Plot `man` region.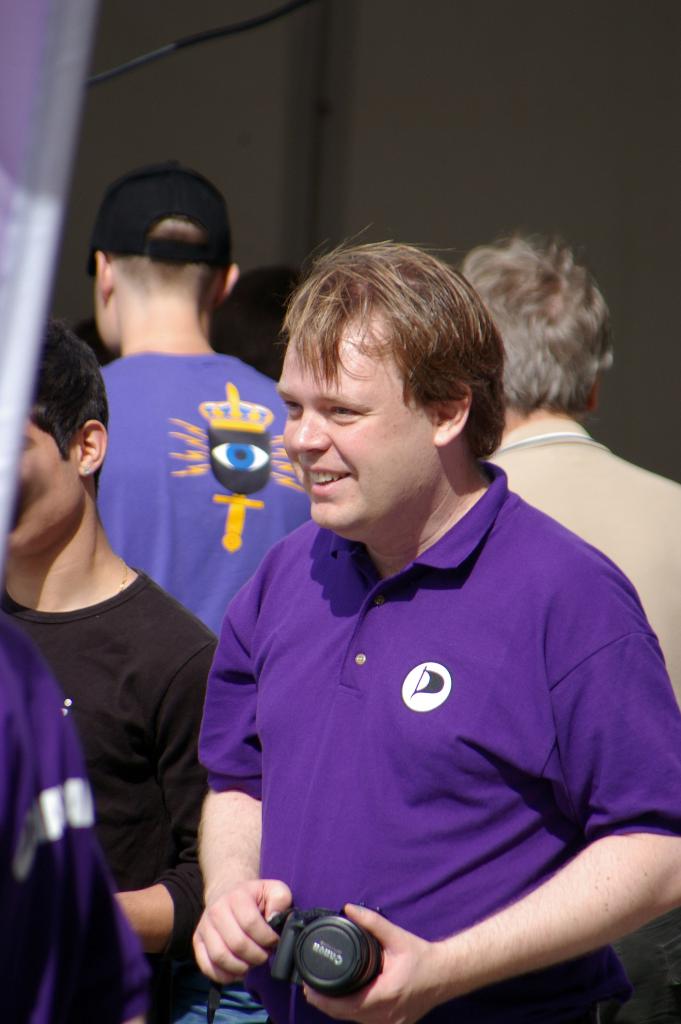
Plotted at (left=136, top=221, right=654, bottom=1014).
